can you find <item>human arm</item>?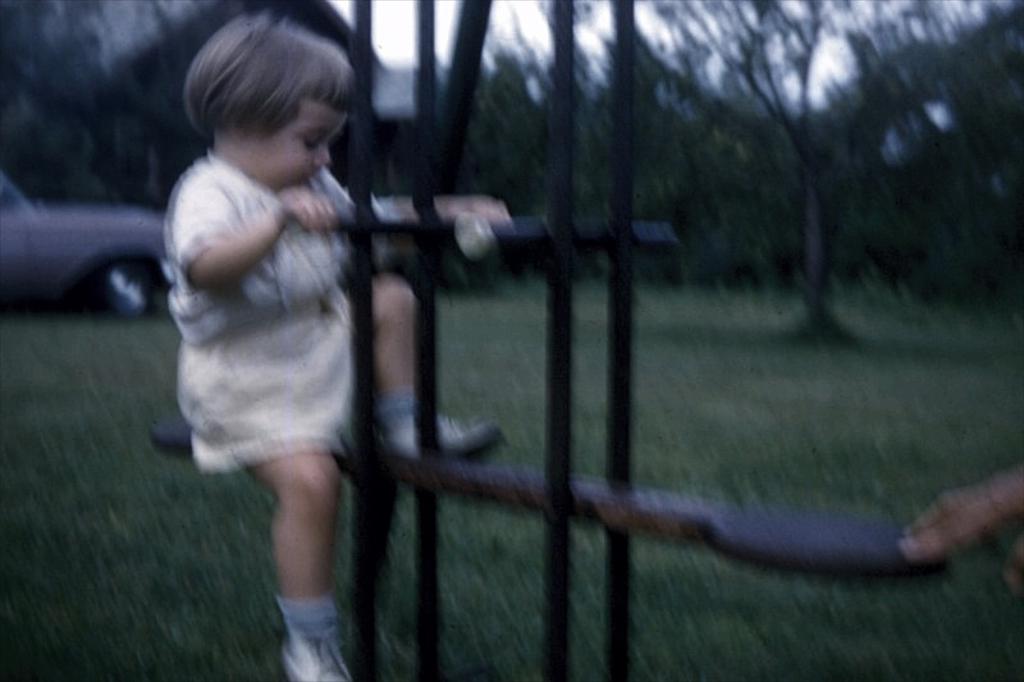
Yes, bounding box: region(186, 182, 339, 289).
